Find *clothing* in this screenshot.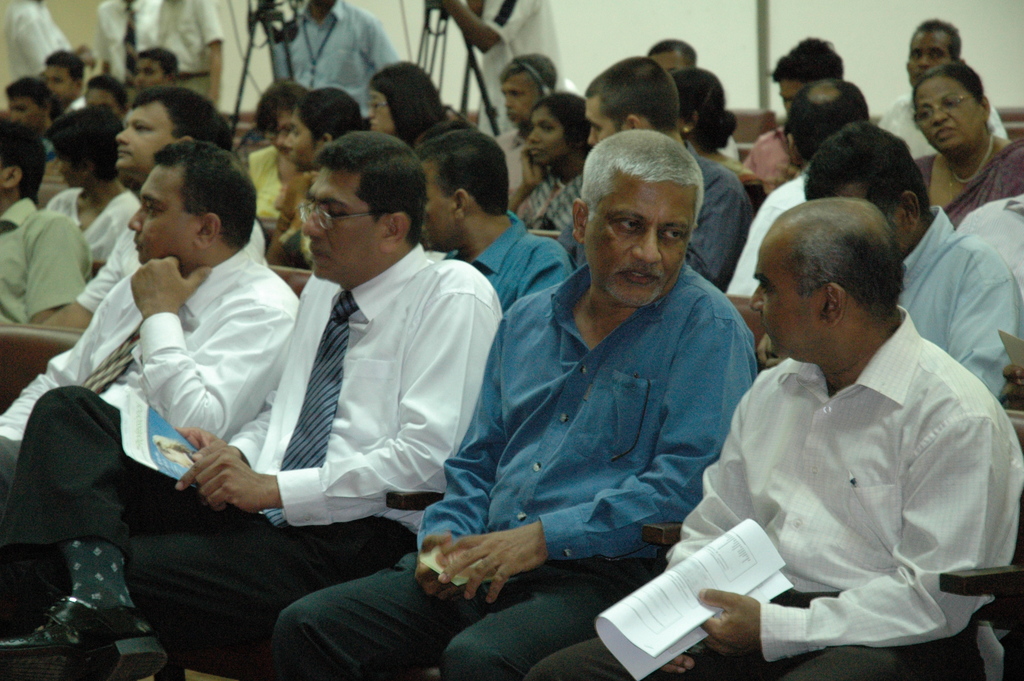
The bounding box for *clothing* is 415/257/758/557.
